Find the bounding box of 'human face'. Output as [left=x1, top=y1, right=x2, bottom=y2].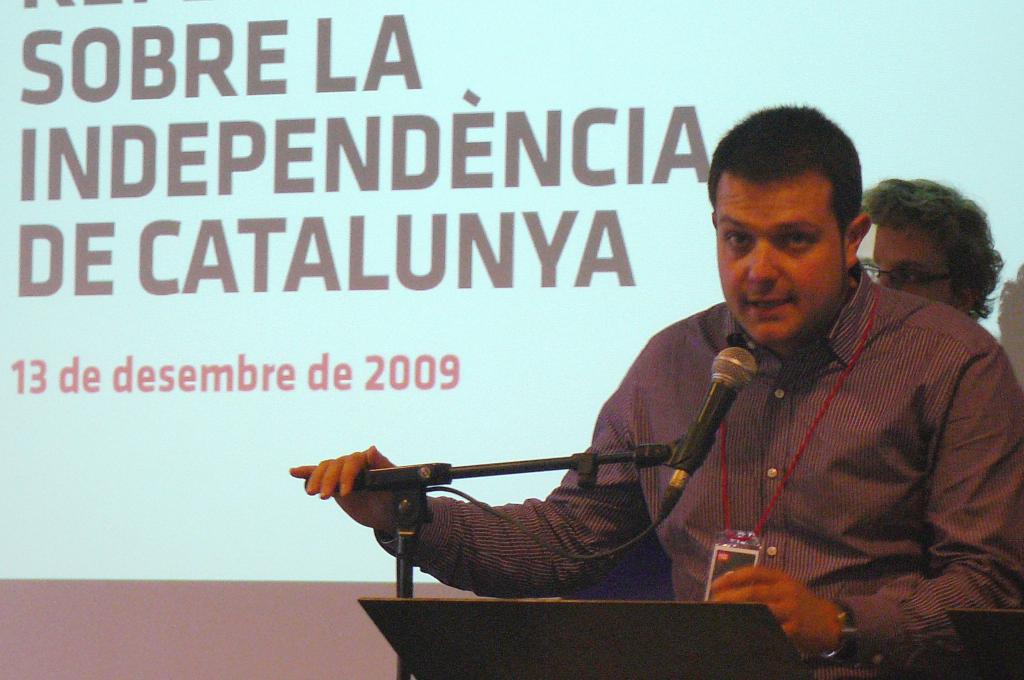
[left=714, top=172, right=843, bottom=344].
